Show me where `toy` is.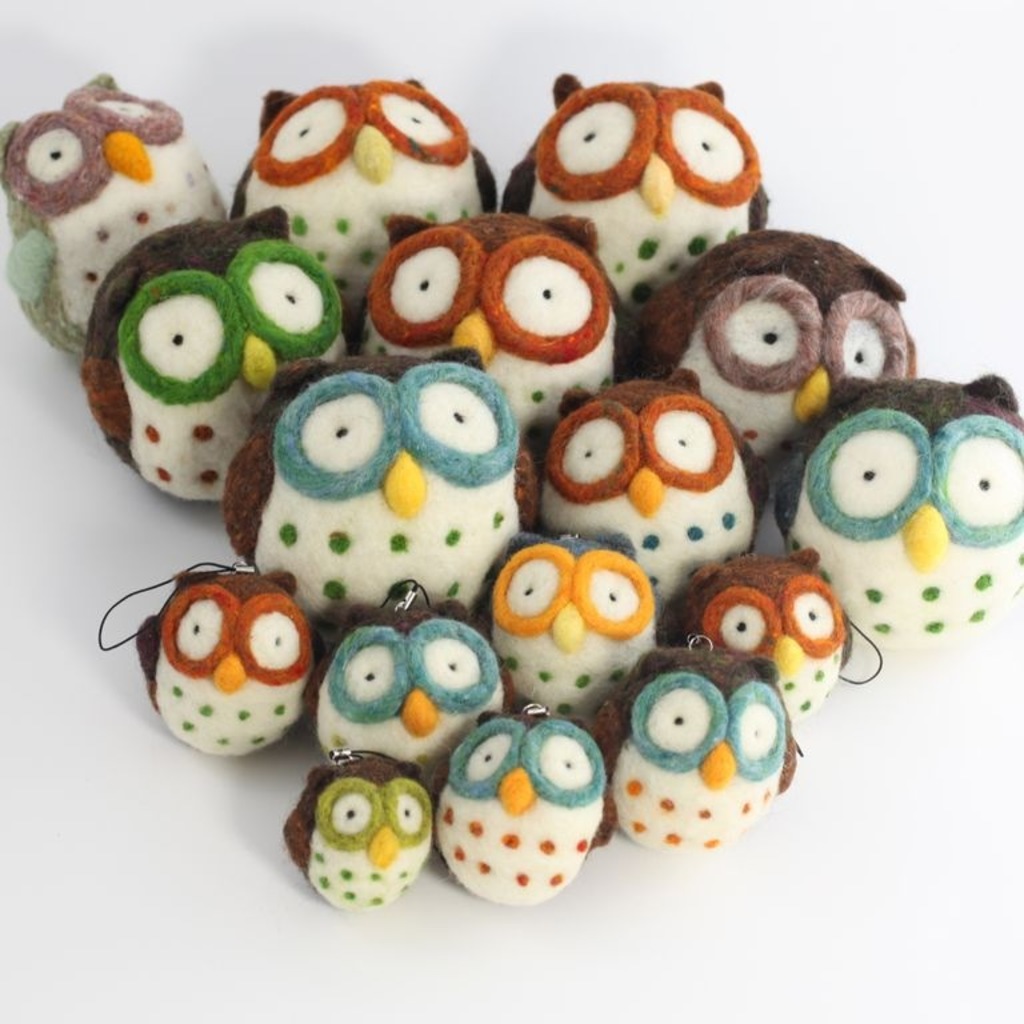
`toy` is at [531,364,759,619].
